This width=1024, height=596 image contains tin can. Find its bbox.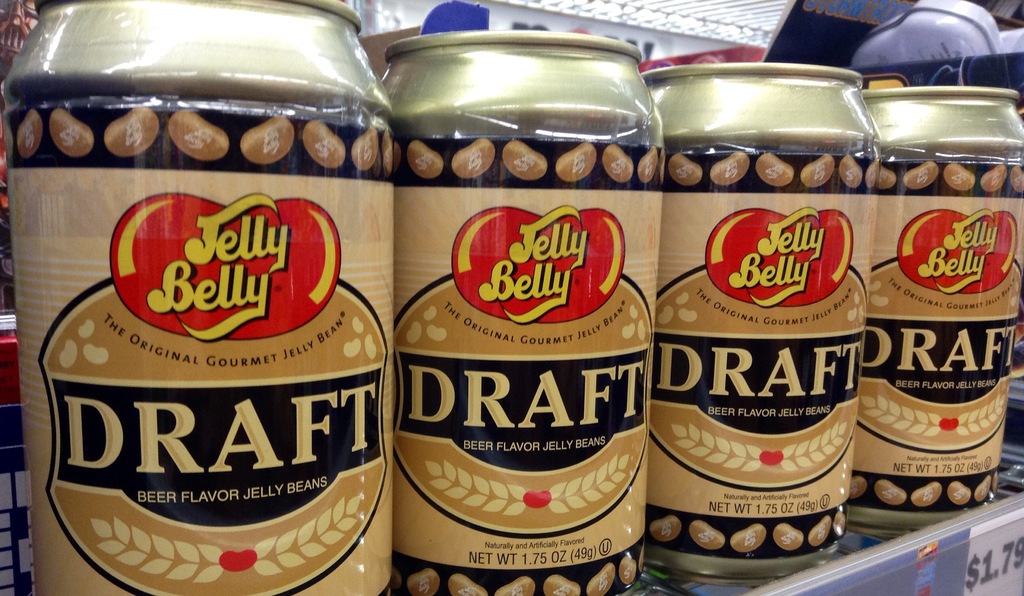
x1=650, y1=51, x2=865, y2=568.
